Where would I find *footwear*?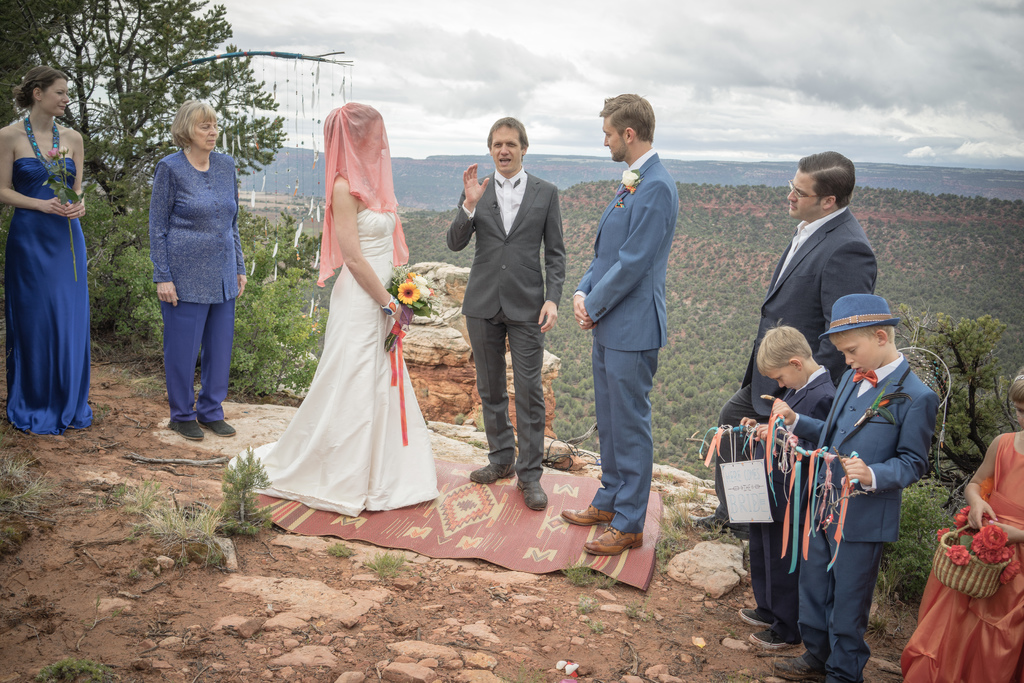
At 468, 462, 516, 483.
